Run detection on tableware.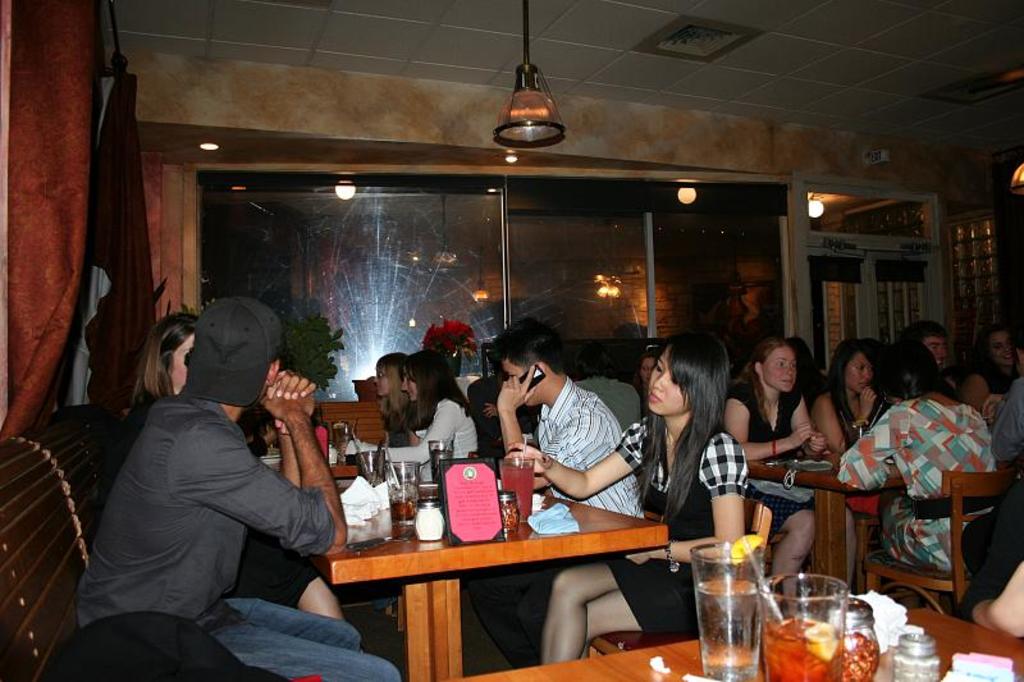
Result: (690,544,764,681).
